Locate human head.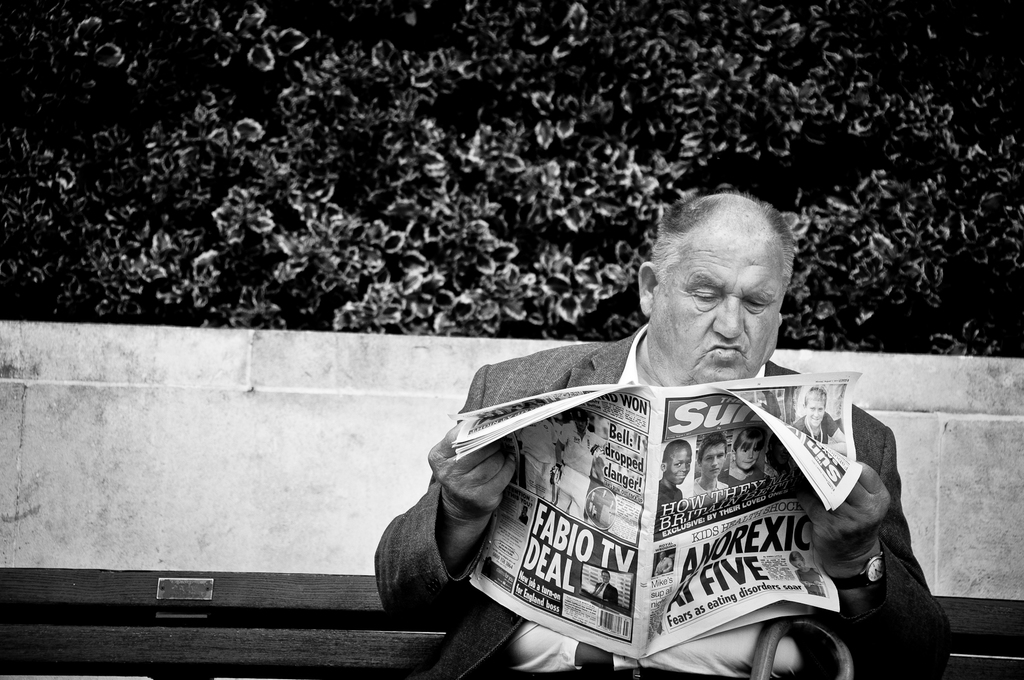
Bounding box: (x1=698, y1=435, x2=725, y2=480).
